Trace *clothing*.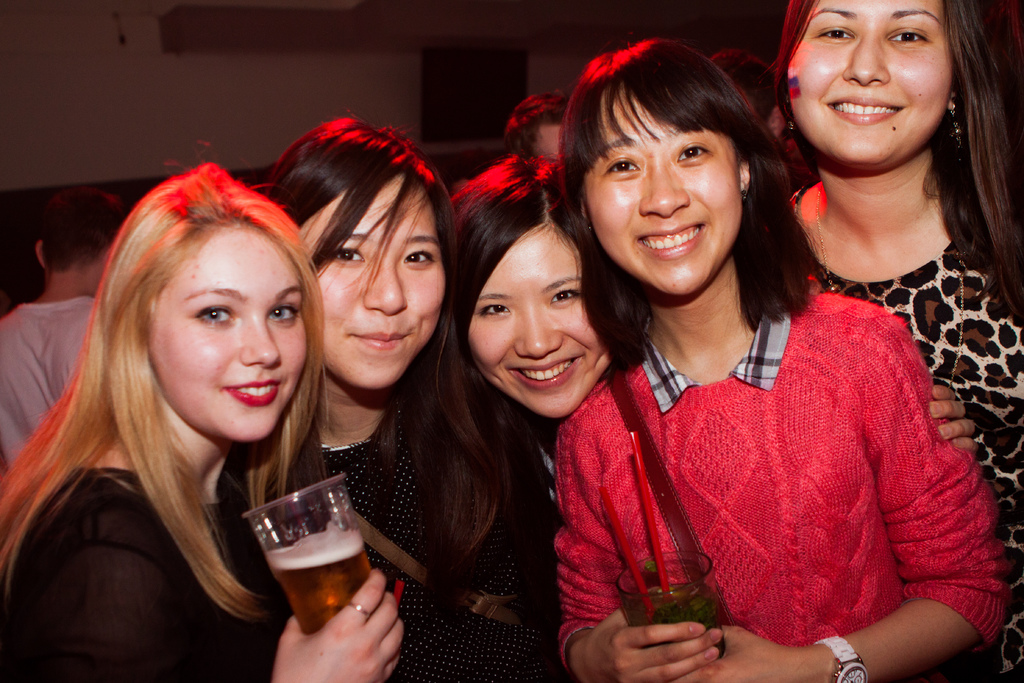
Traced to (left=783, top=178, right=1023, bottom=682).
